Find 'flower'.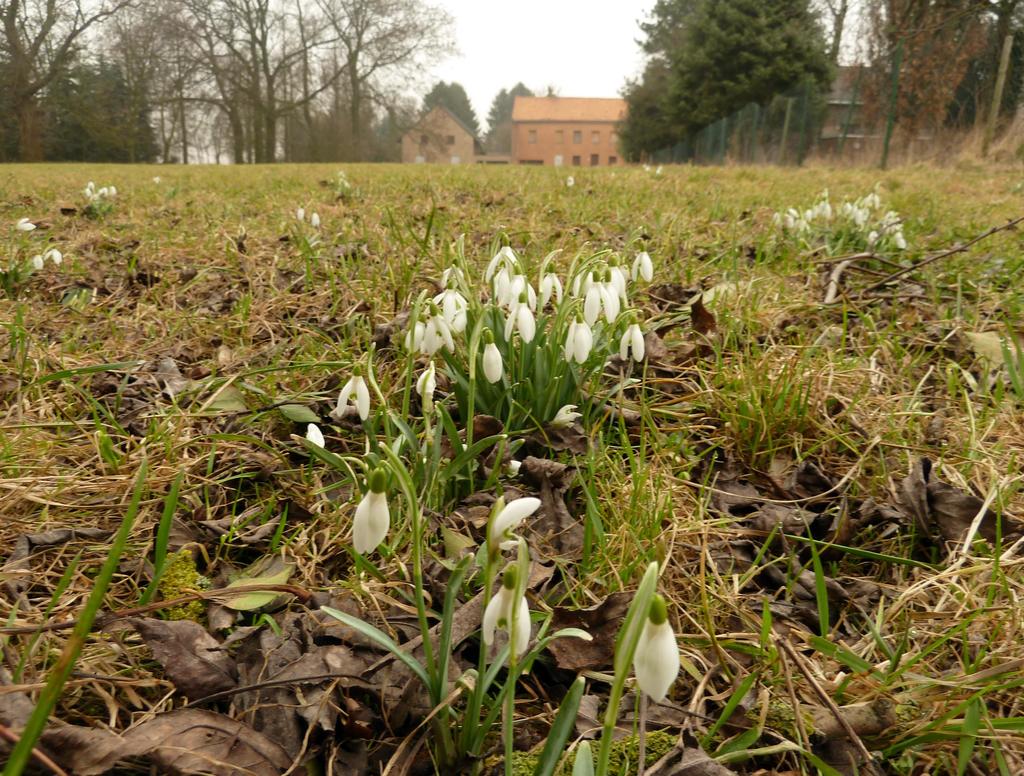
84, 189, 88, 209.
